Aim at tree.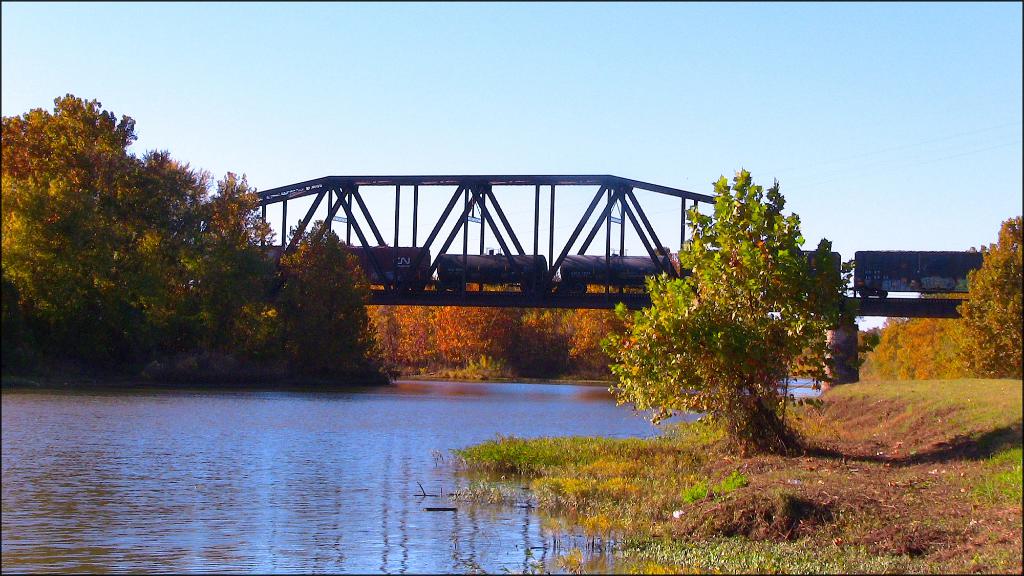
Aimed at crop(950, 209, 1023, 387).
